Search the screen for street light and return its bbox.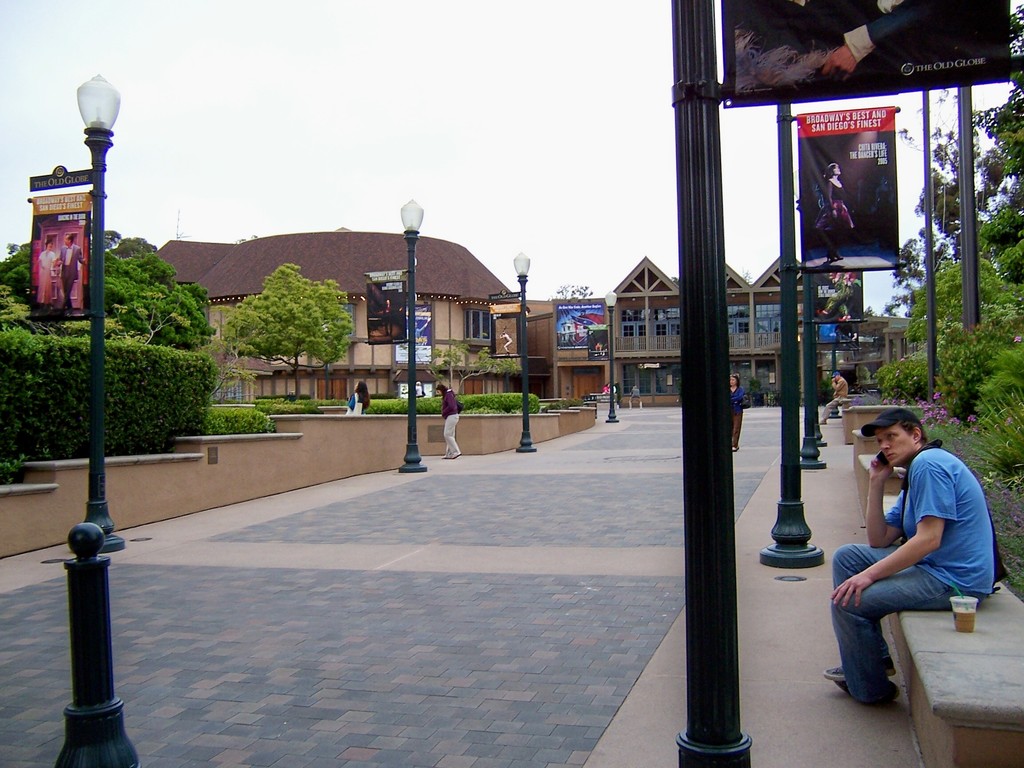
Found: [70, 67, 126, 550].
